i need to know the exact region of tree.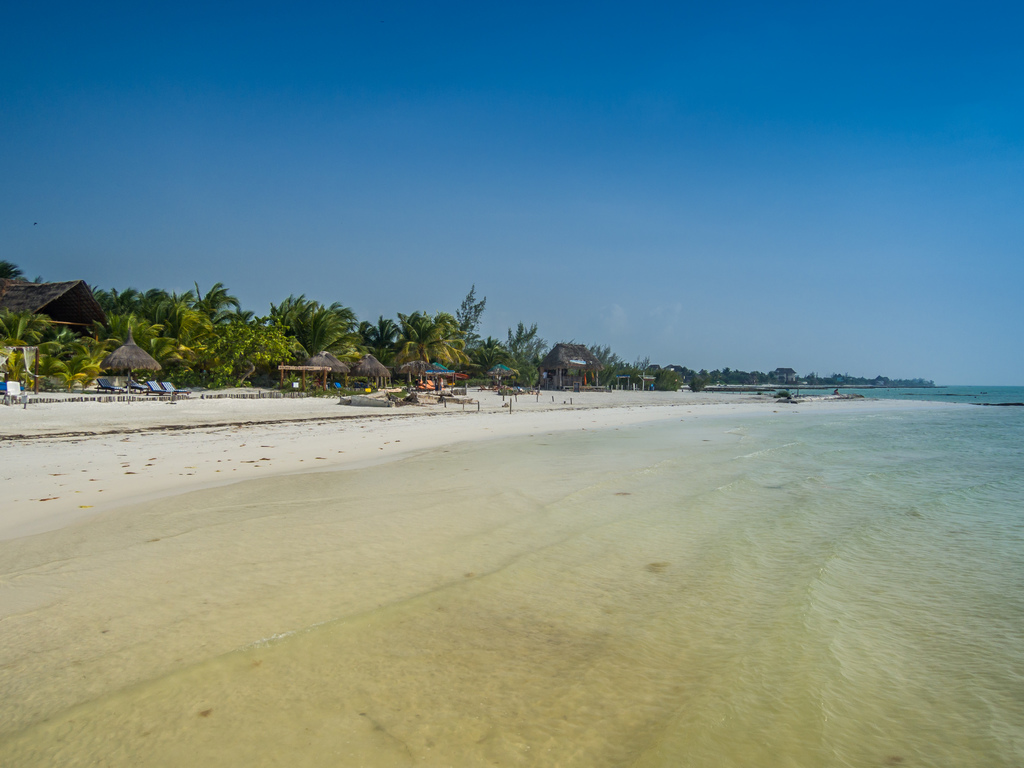
Region: [x1=144, y1=284, x2=194, y2=339].
